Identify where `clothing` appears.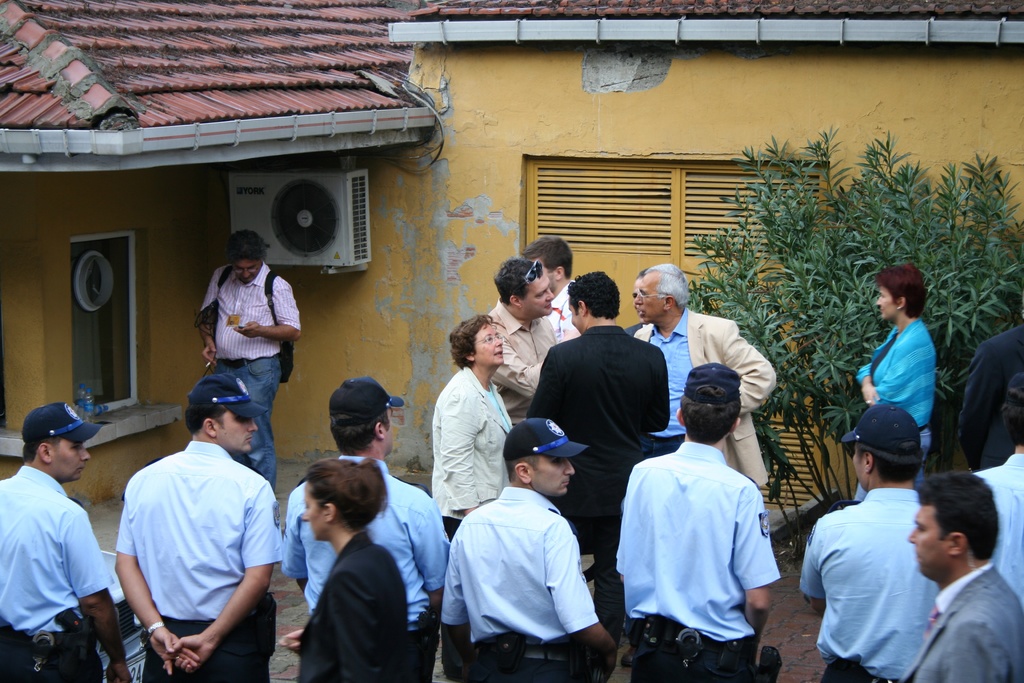
Appears at BBox(305, 522, 406, 682).
